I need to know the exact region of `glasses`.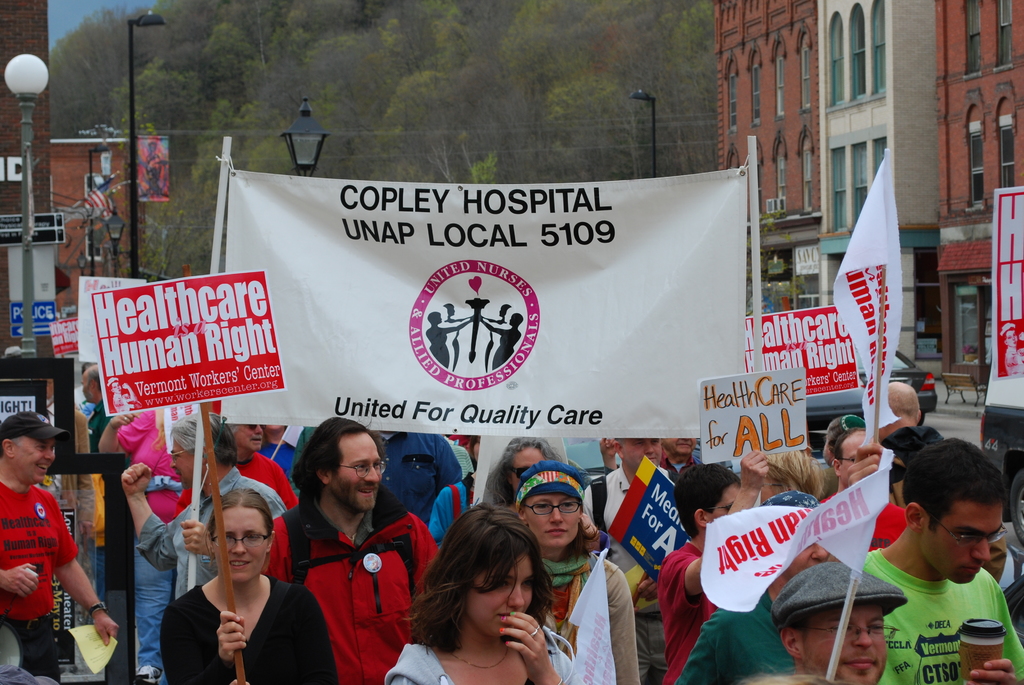
Region: 525 497 580 521.
